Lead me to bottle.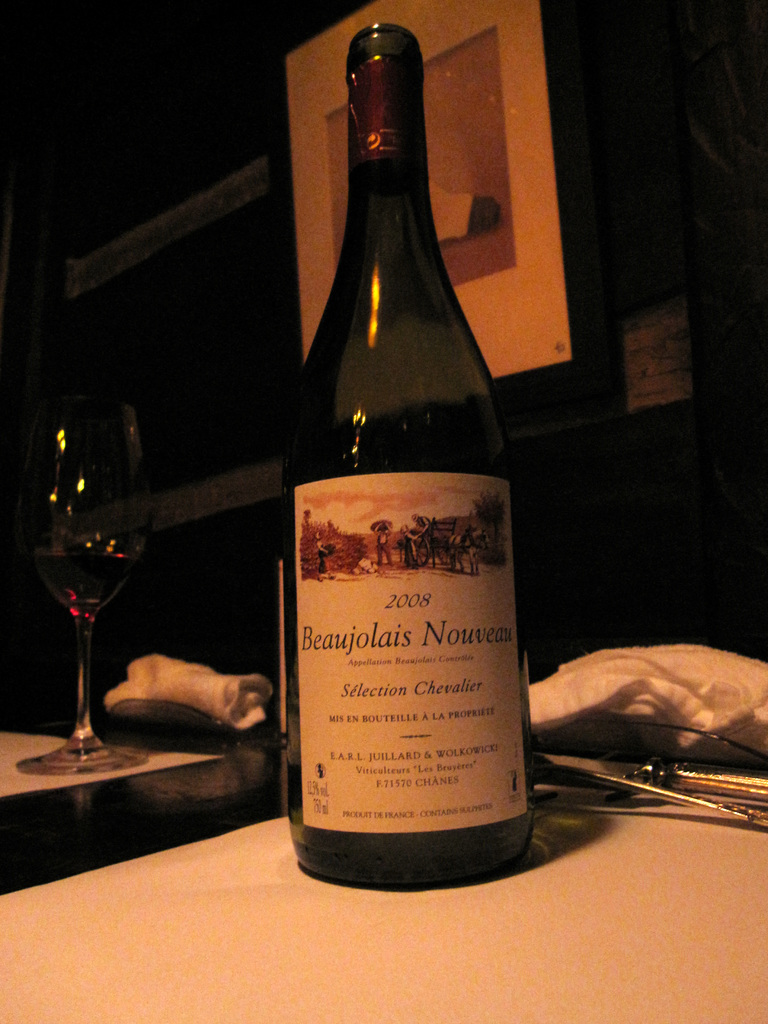
Lead to locate(270, 20, 531, 895).
